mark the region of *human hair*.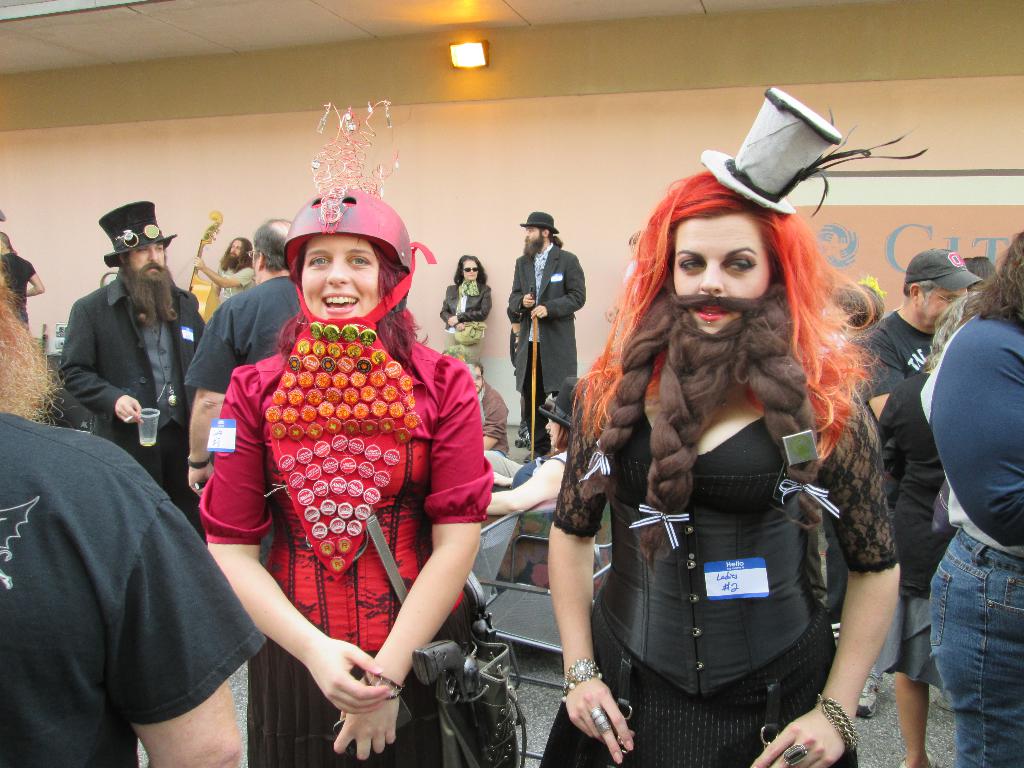
Region: x1=123, y1=241, x2=168, y2=269.
